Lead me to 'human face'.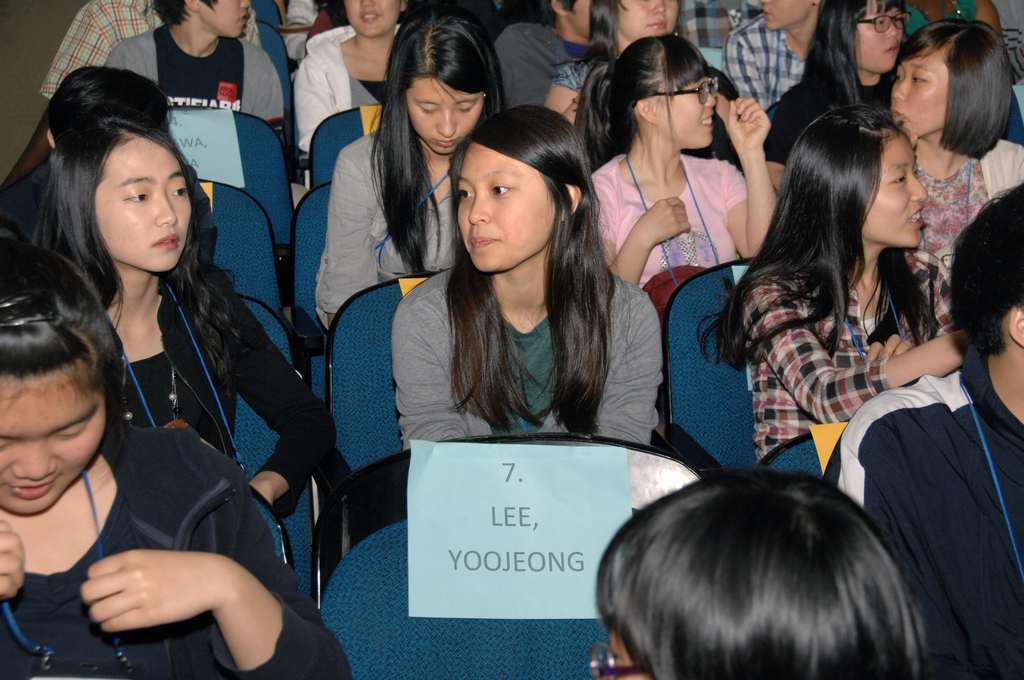
Lead to [x1=659, y1=70, x2=716, y2=148].
